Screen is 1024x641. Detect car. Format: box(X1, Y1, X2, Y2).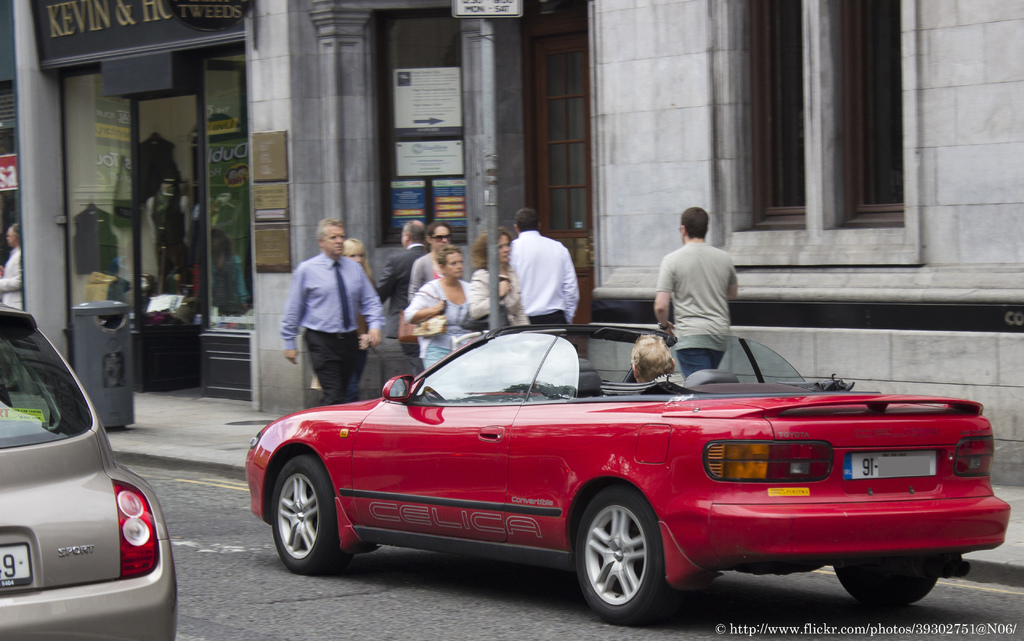
box(0, 299, 173, 640).
